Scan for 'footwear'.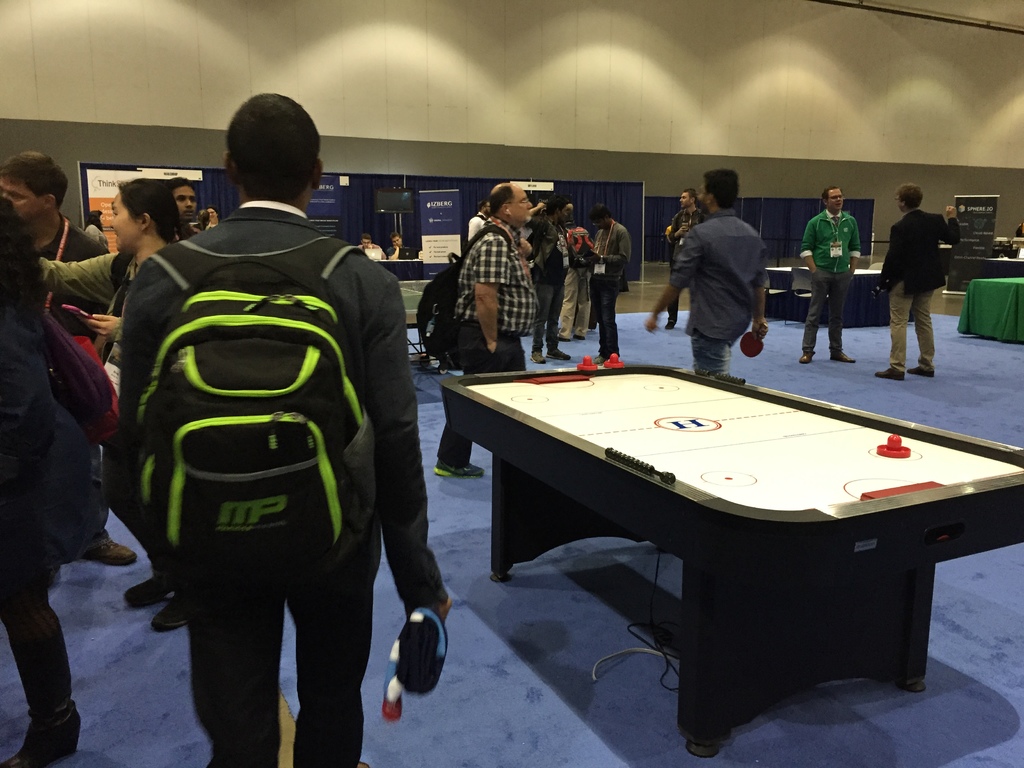
Scan result: region(154, 593, 189, 636).
